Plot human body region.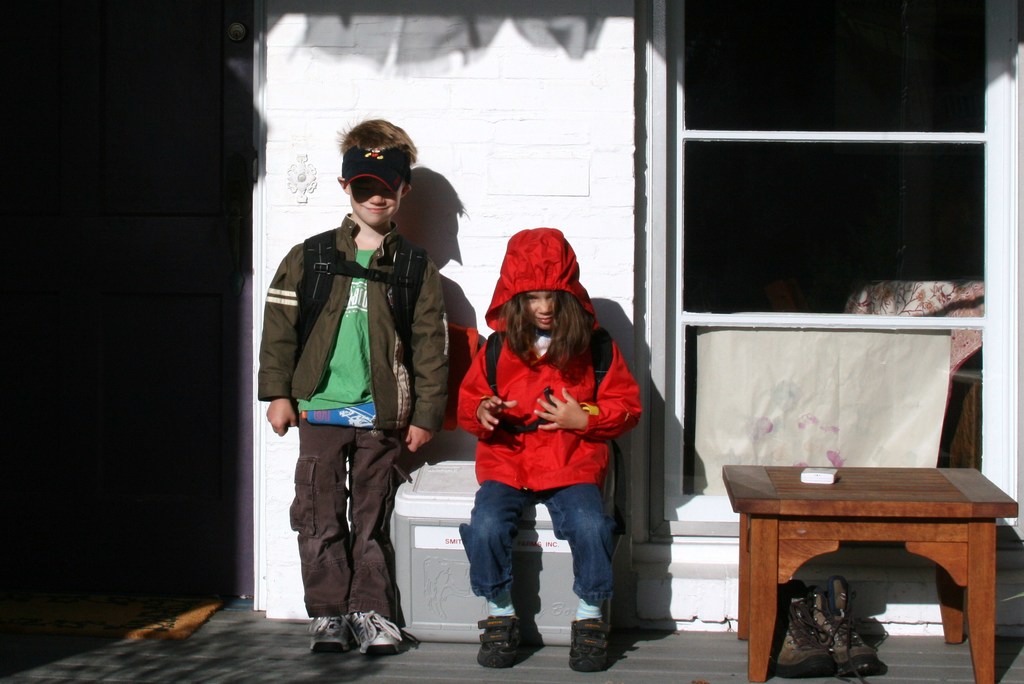
Plotted at (455, 229, 643, 669).
